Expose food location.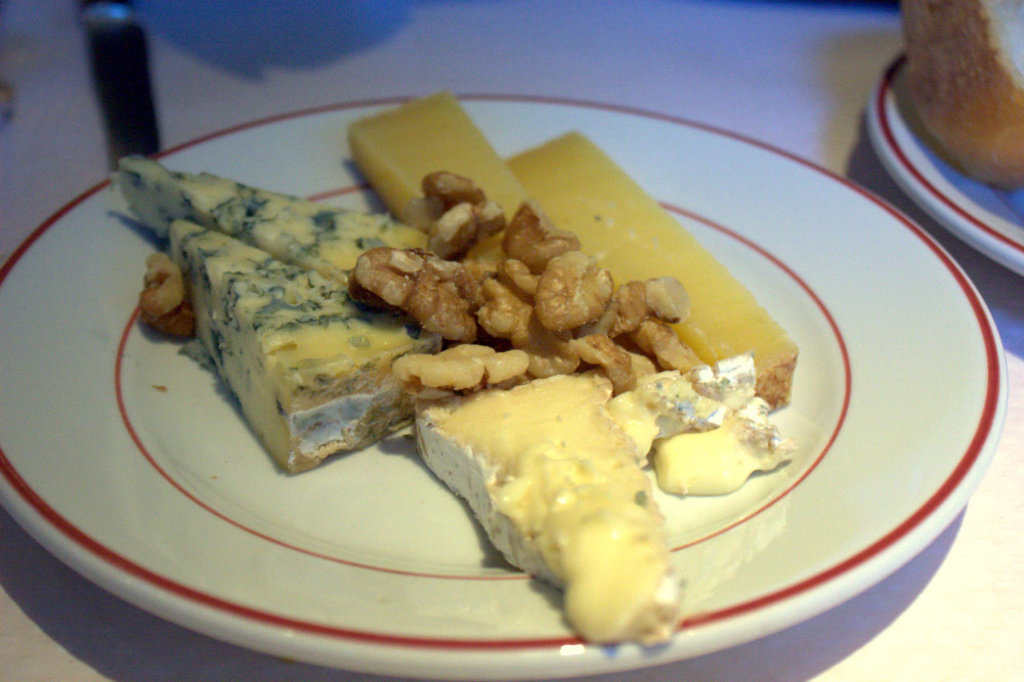
Exposed at <bbox>342, 90, 536, 233</bbox>.
